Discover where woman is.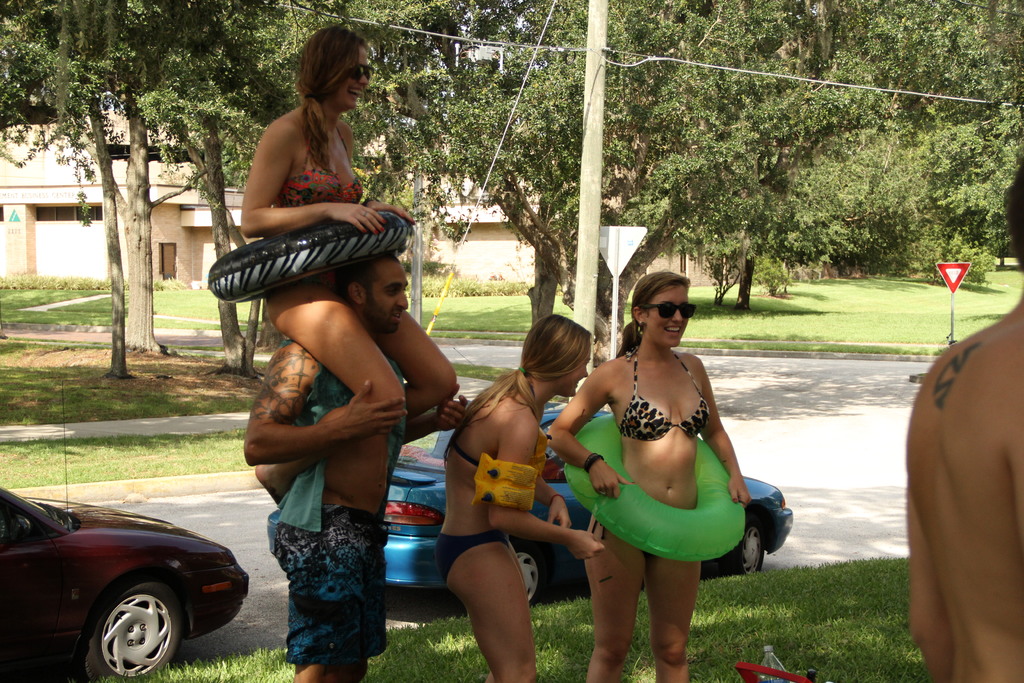
Discovered at locate(240, 26, 458, 508).
